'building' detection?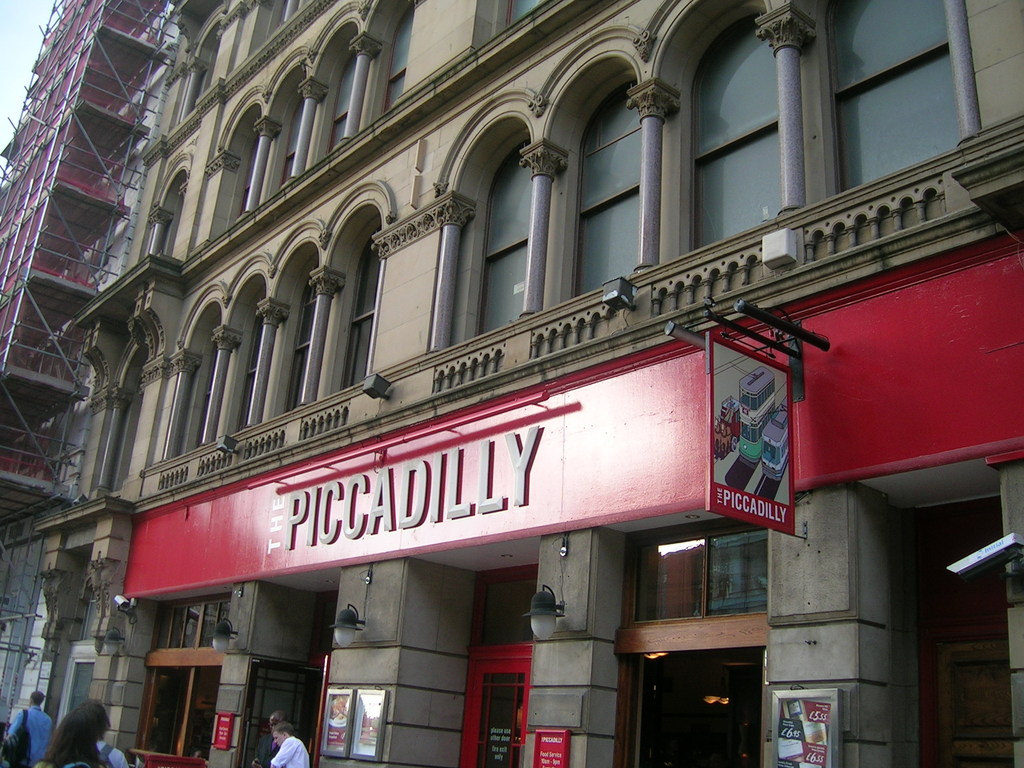
(0, 0, 1023, 767)
